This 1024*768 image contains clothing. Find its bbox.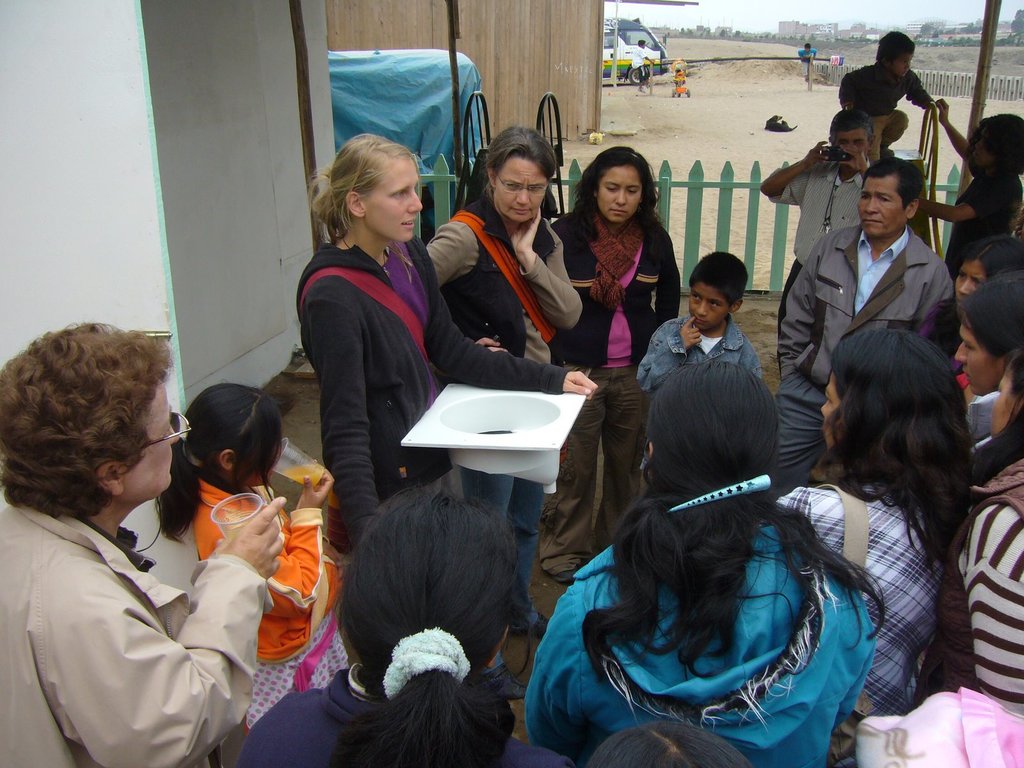
772,223,951,499.
